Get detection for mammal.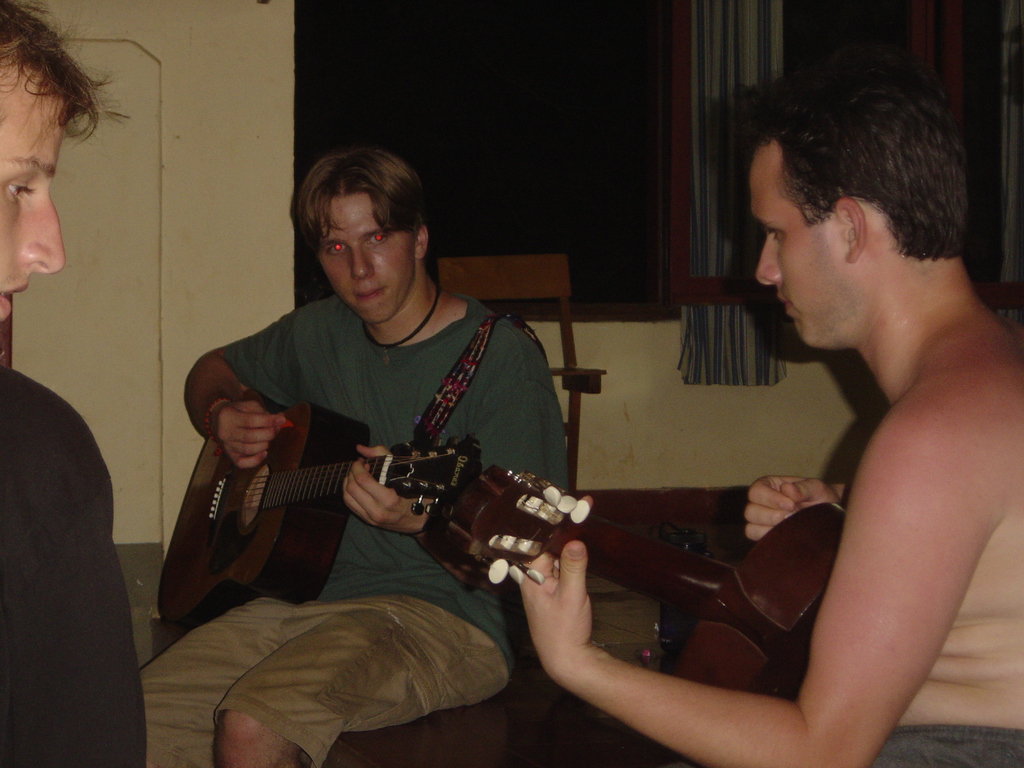
Detection: 151:140:621:765.
